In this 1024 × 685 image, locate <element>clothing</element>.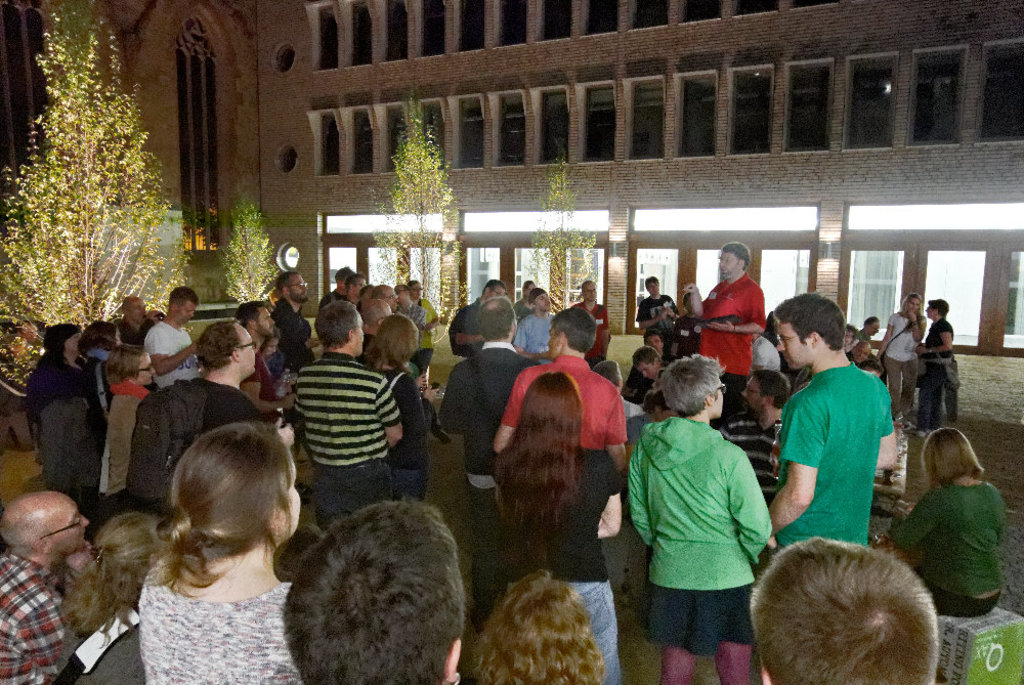
Bounding box: select_region(393, 300, 428, 342).
